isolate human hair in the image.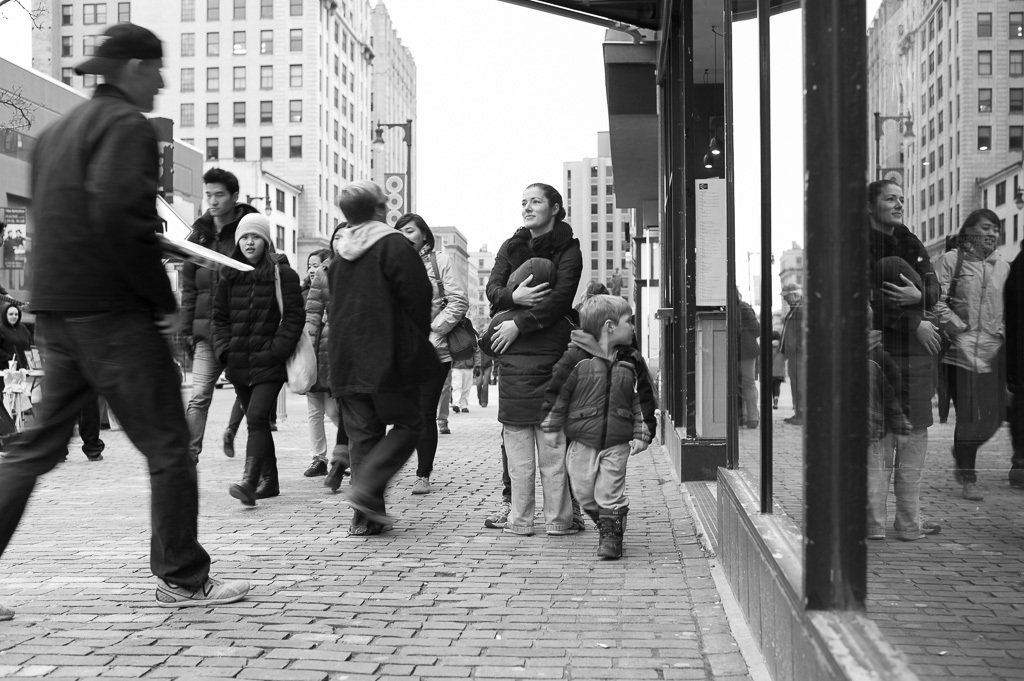
Isolated region: <region>577, 292, 630, 341</region>.
